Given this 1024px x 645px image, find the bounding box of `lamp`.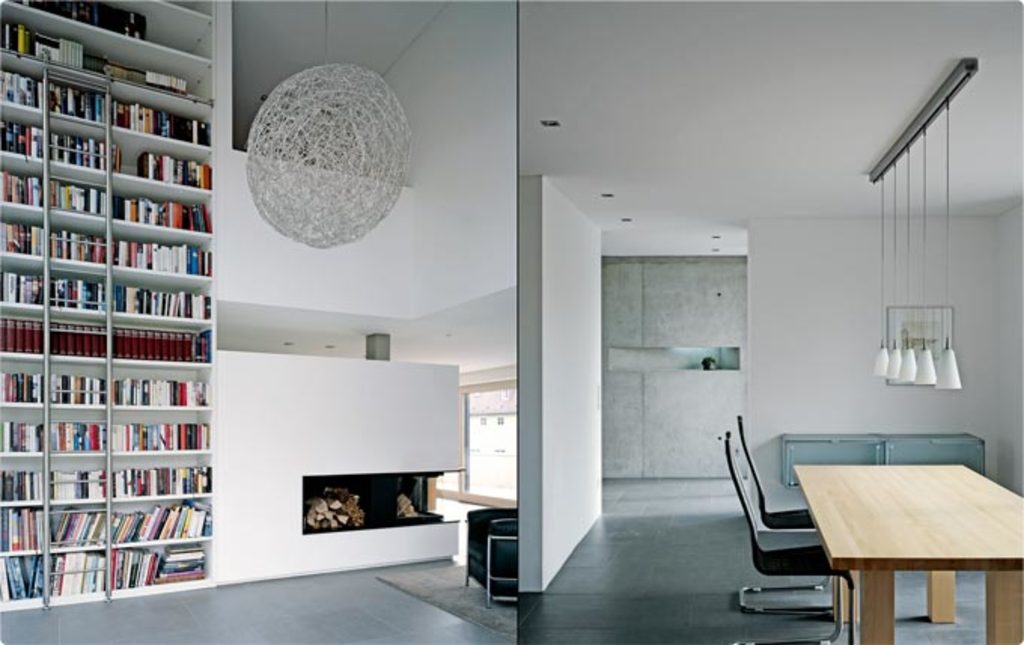
913:131:938:386.
